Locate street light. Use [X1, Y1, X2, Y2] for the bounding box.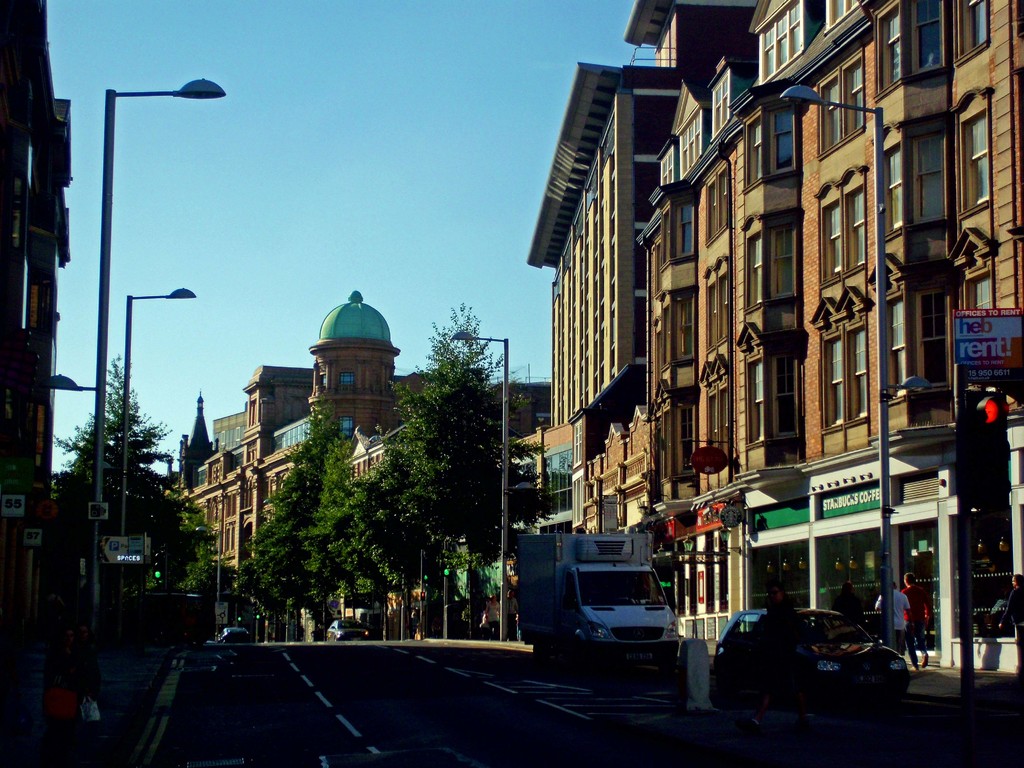
[775, 80, 899, 652].
